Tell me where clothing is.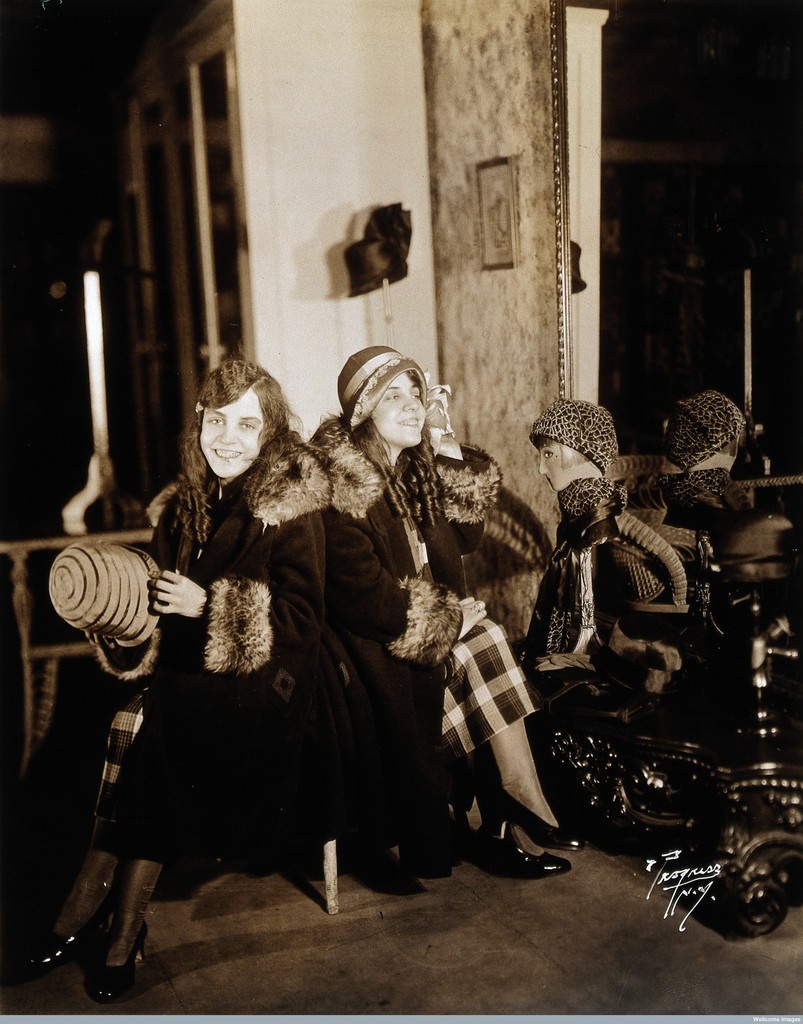
clothing is at (19, 402, 367, 876).
